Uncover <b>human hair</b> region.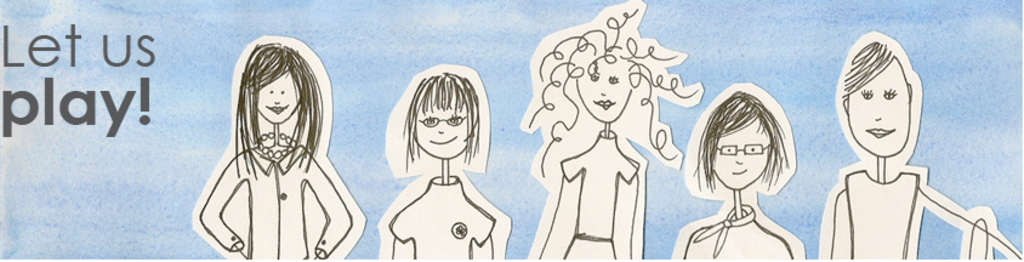
Uncovered: pyautogui.locateOnScreen(217, 42, 324, 183).
